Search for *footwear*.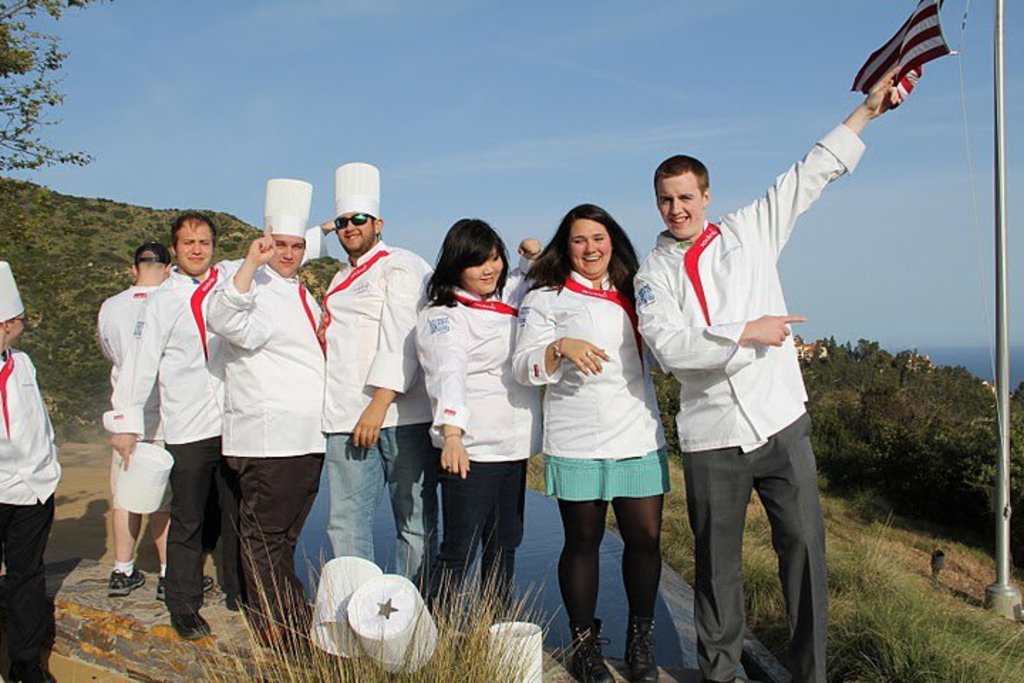
Found at BBox(565, 618, 616, 682).
